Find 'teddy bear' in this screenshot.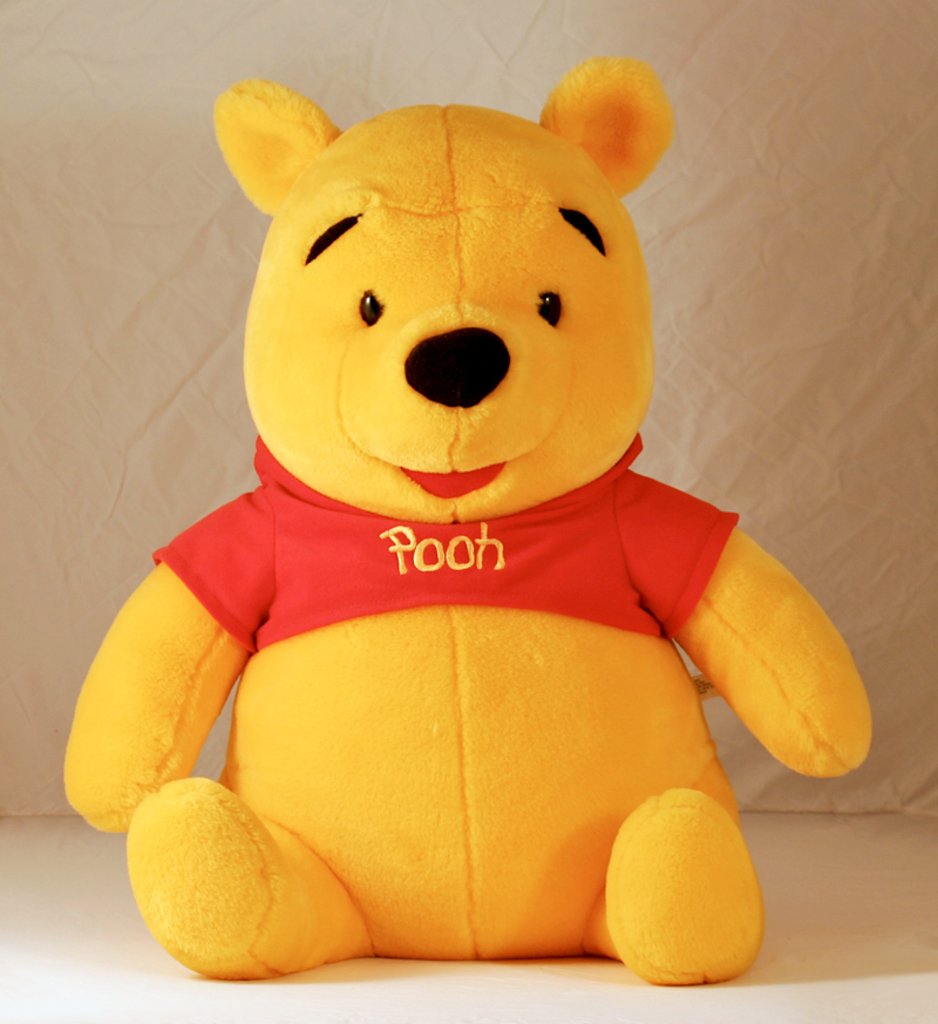
The bounding box for 'teddy bear' is box(60, 60, 869, 976).
